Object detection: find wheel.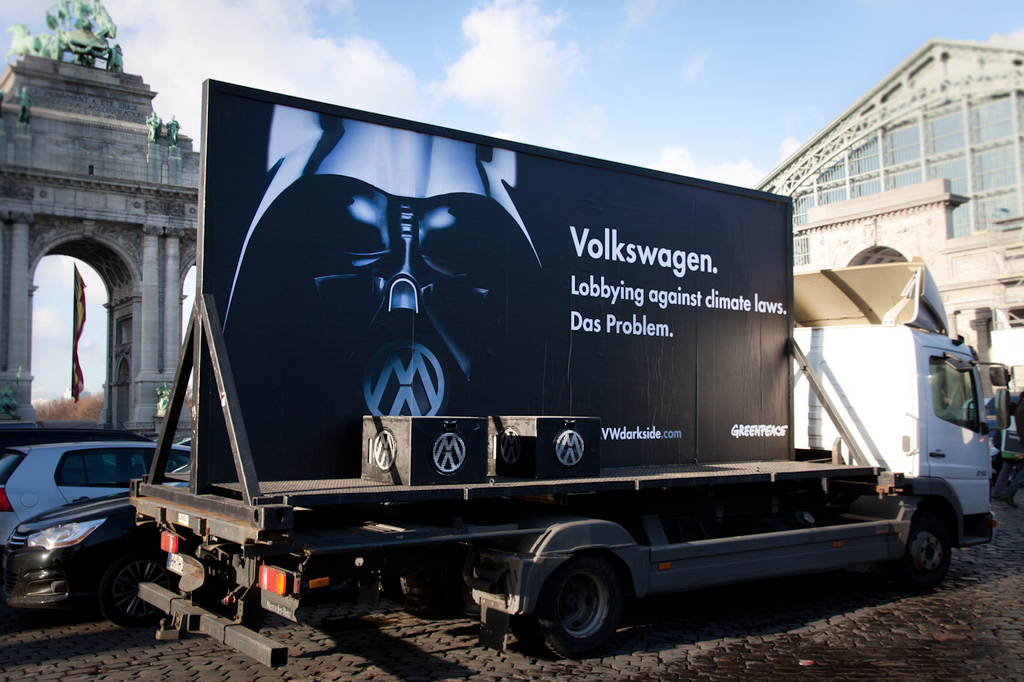
select_region(97, 551, 176, 638).
